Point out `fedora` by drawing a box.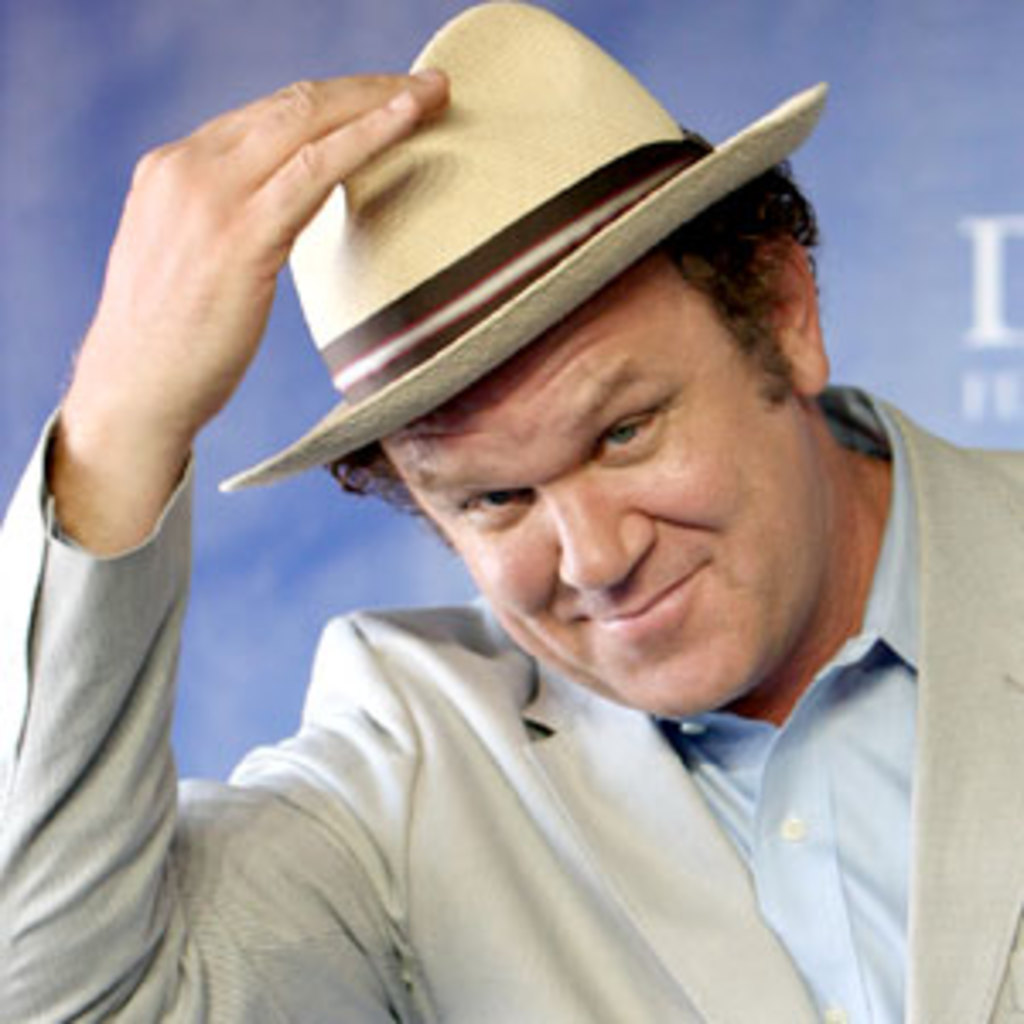
218,0,826,488.
